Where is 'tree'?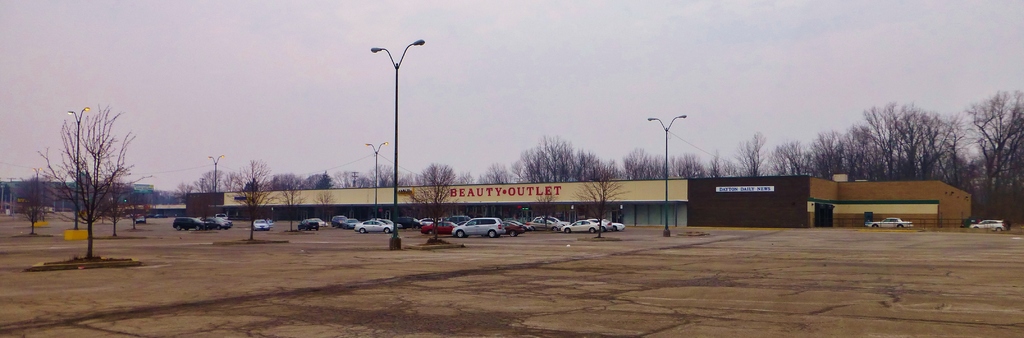
box=[405, 162, 456, 250].
